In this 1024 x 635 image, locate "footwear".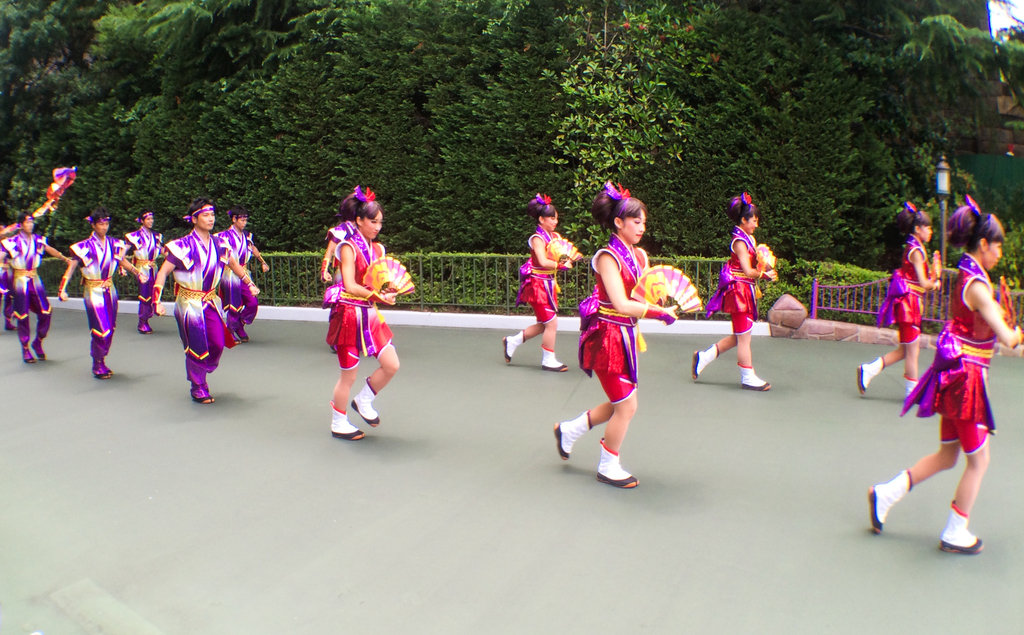
Bounding box: BBox(539, 353, 566, 376).
